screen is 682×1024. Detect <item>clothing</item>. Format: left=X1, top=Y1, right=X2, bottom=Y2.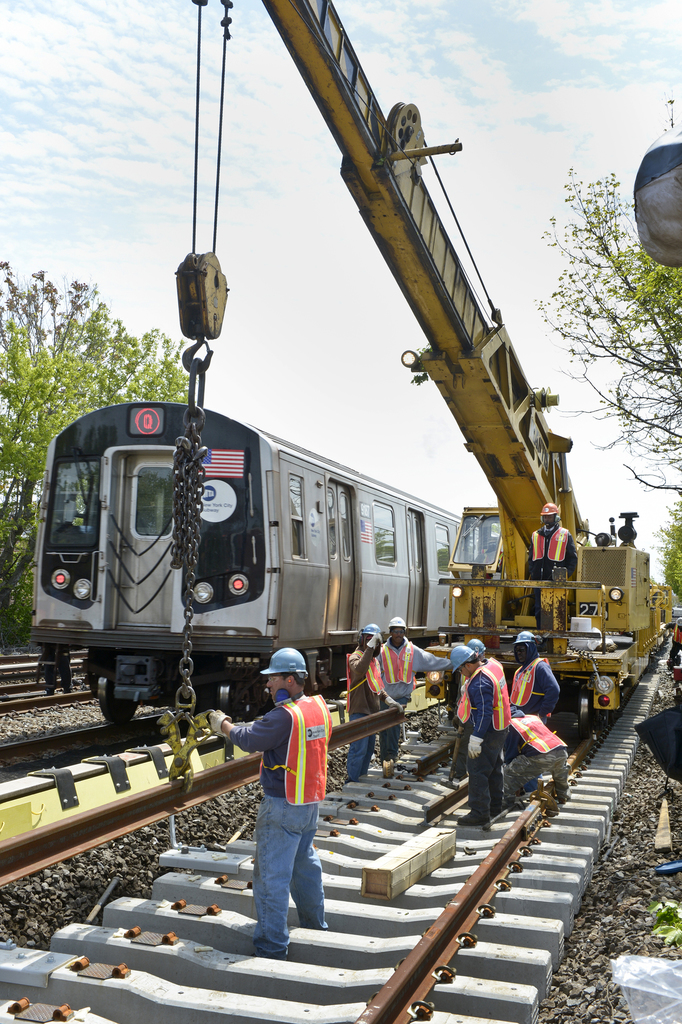
left=478, top=653, right=512, bottom=736.
